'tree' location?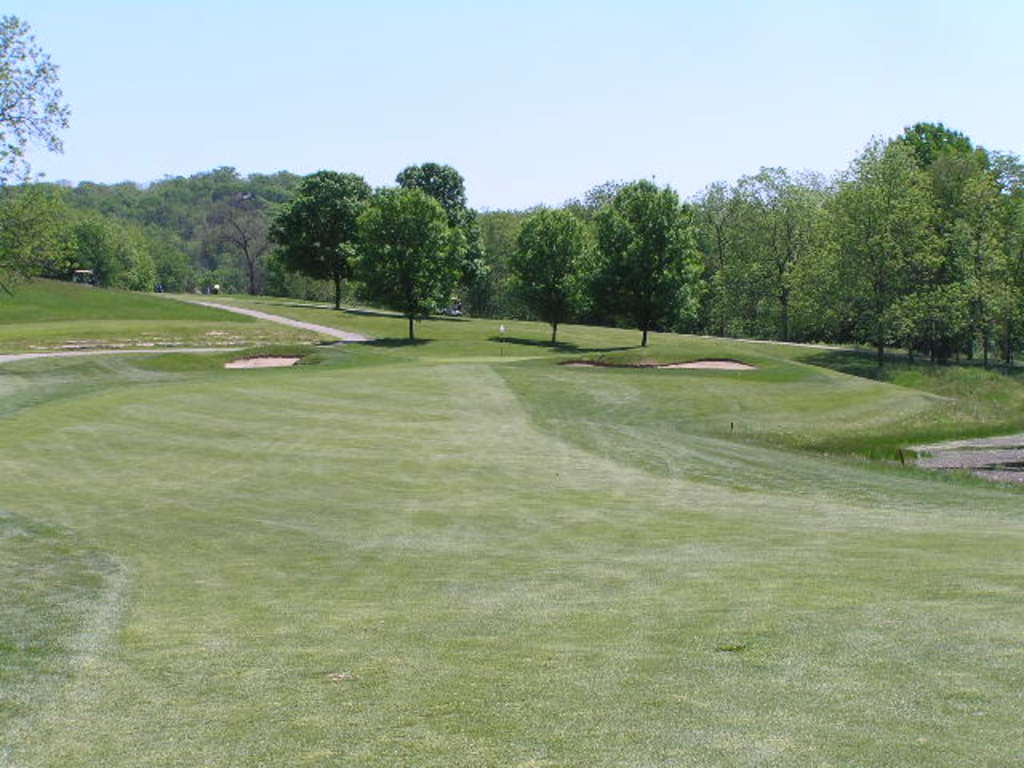
(398,163,485,315)
